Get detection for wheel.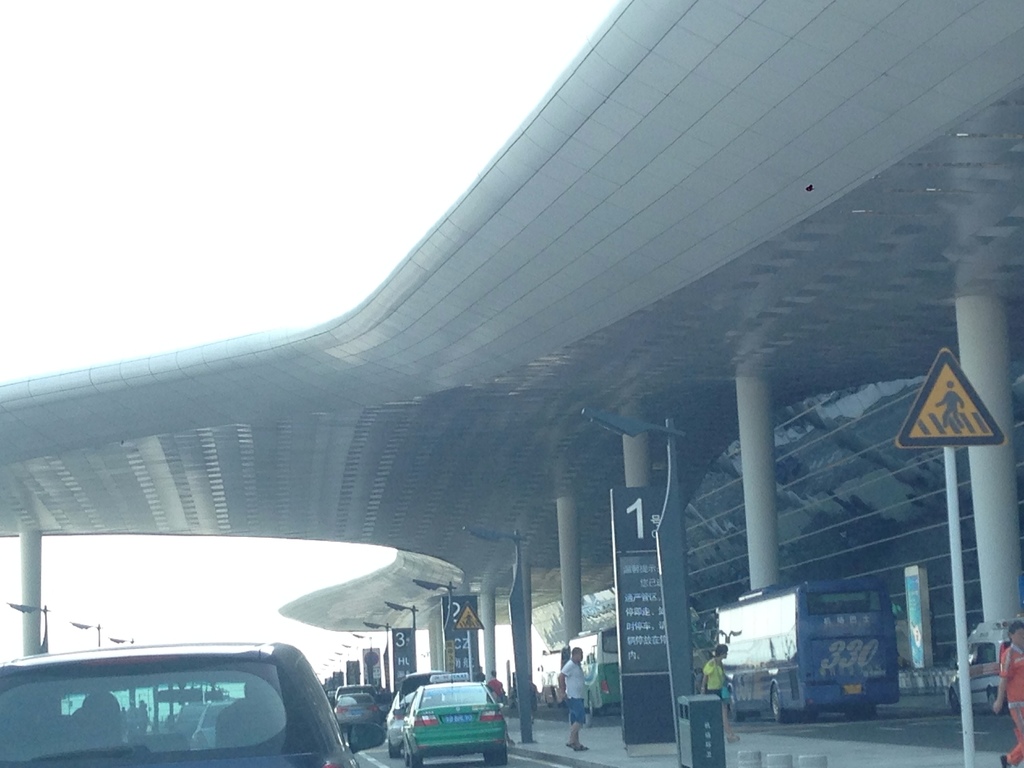
Detection: (600,707,606,717).
